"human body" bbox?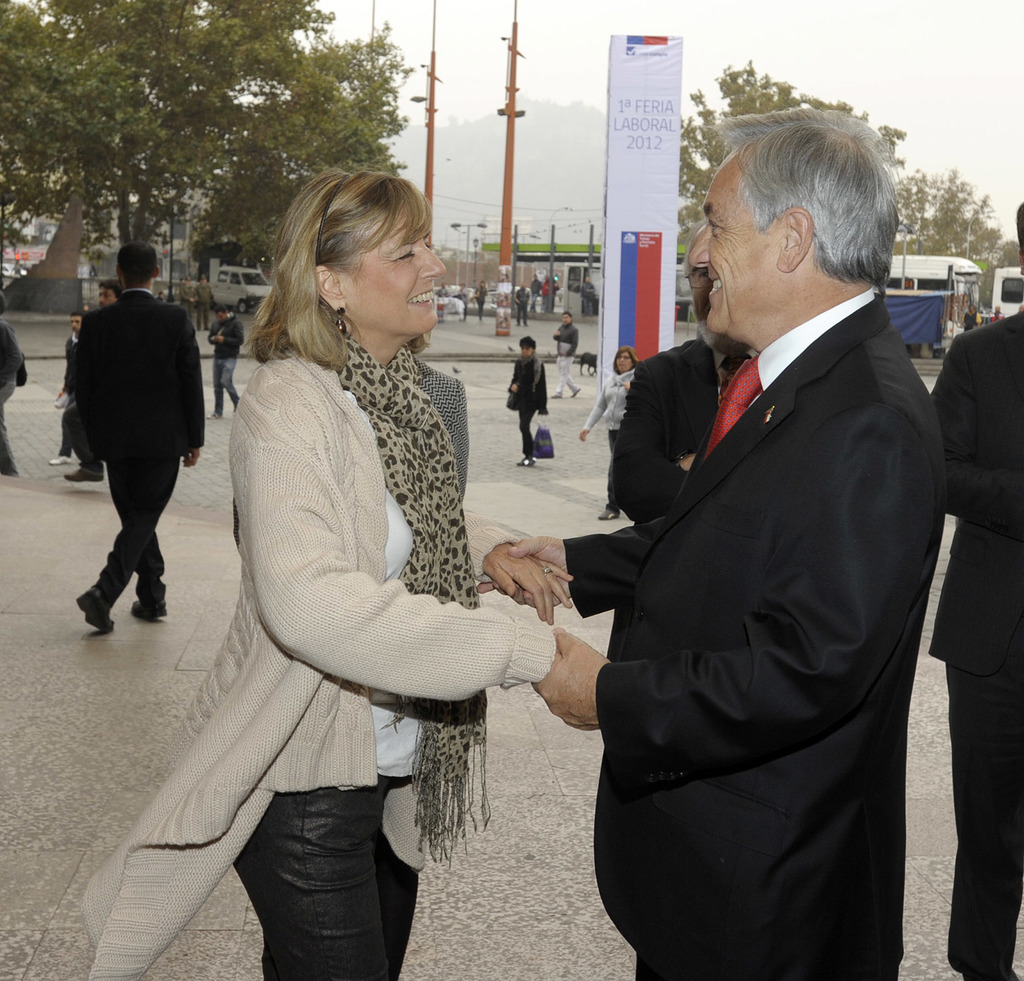
209/306/244/420
